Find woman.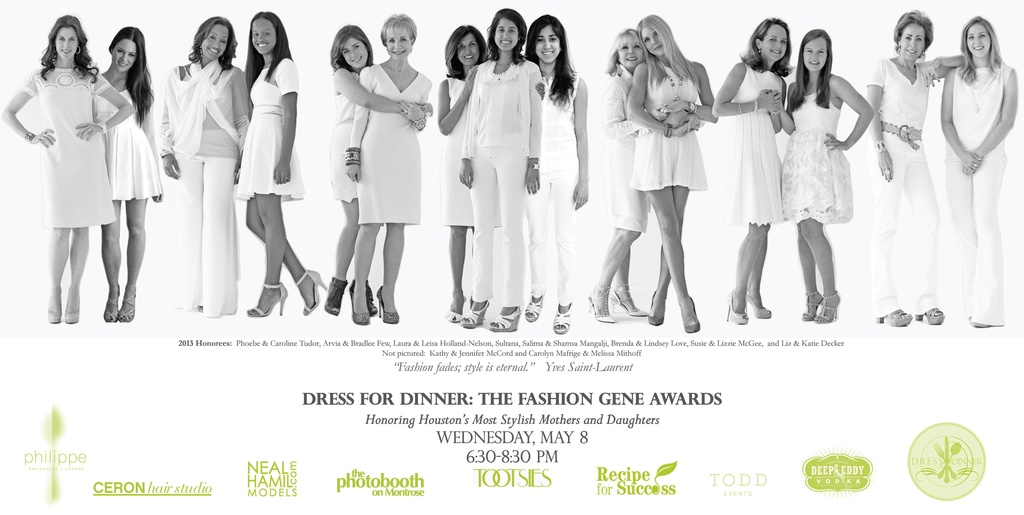
left=344, top=12, right=428, bottom=323.
